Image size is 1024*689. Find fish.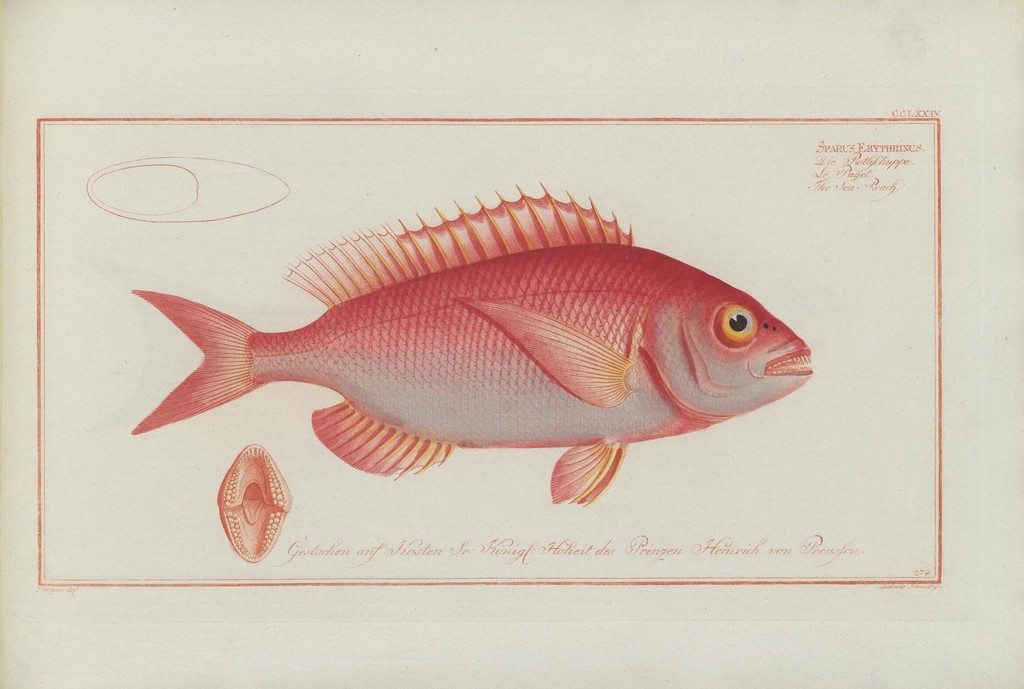
127/177/813/514.
